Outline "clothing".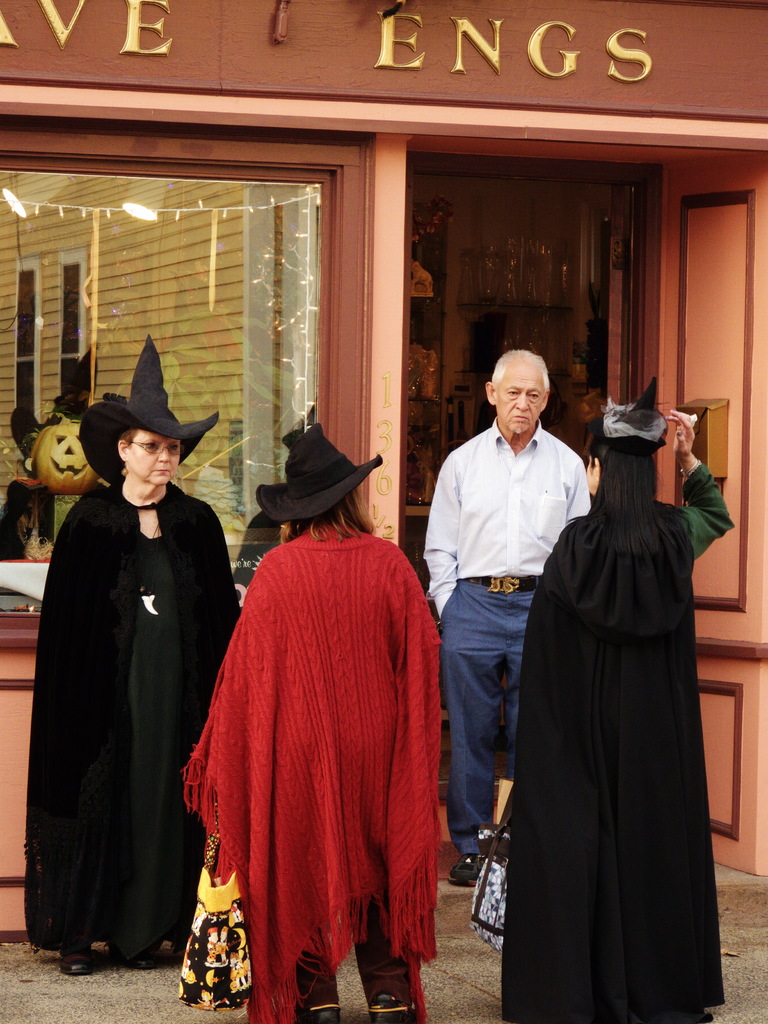
Outline: (left=179, top=500, right=471, bottom=1002).
